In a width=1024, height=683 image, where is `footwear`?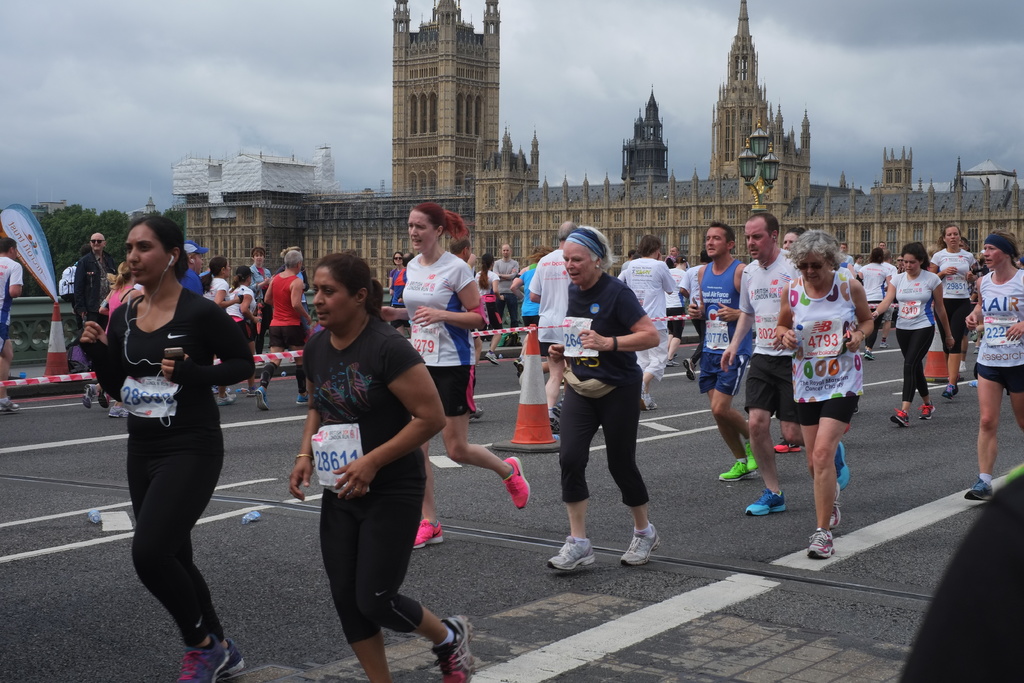
region(683, 358, 698, 383).
